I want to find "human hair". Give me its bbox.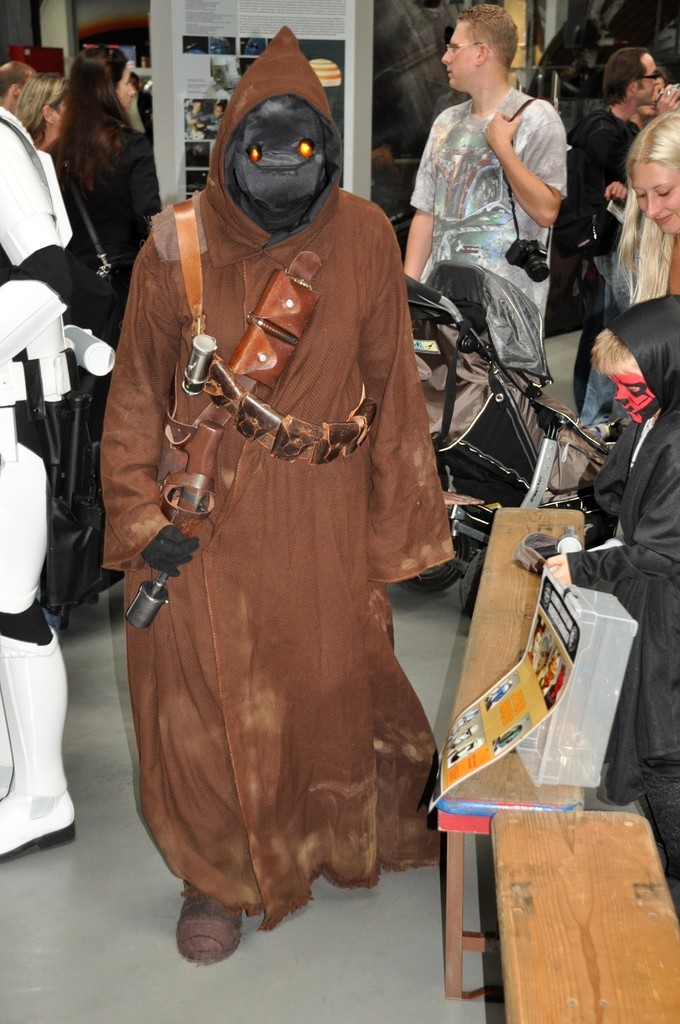
l=453, t=4, r=518, b=70.
